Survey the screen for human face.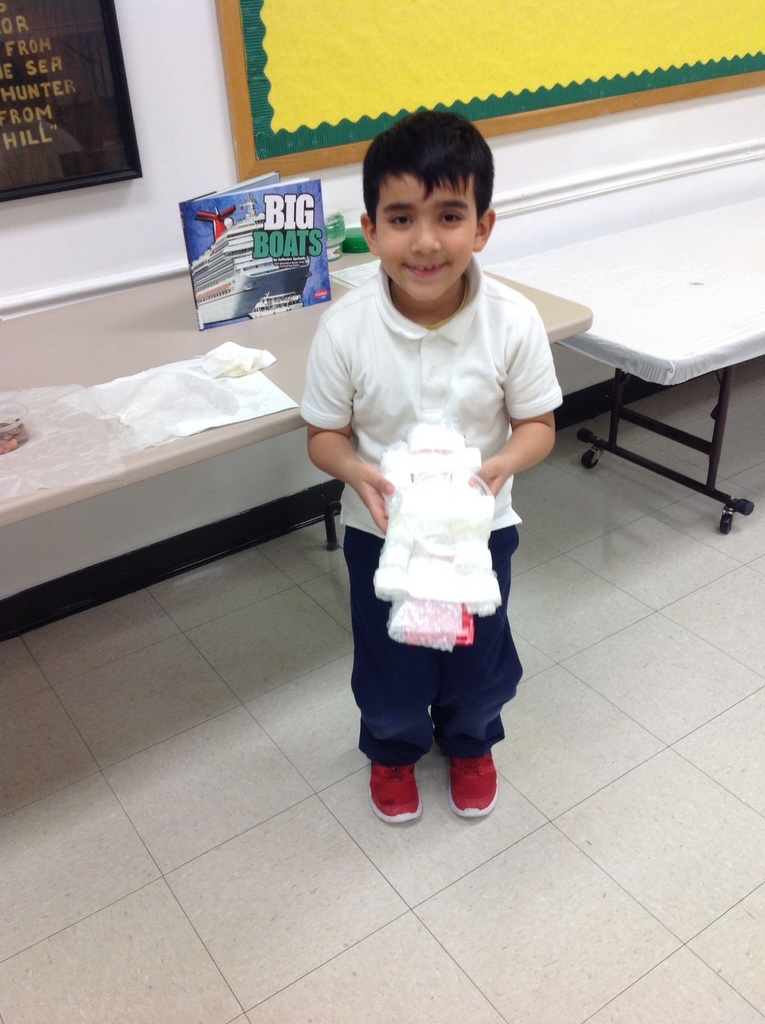
Survey found: (x1=363, y1=175, x2=475, y2=305).
